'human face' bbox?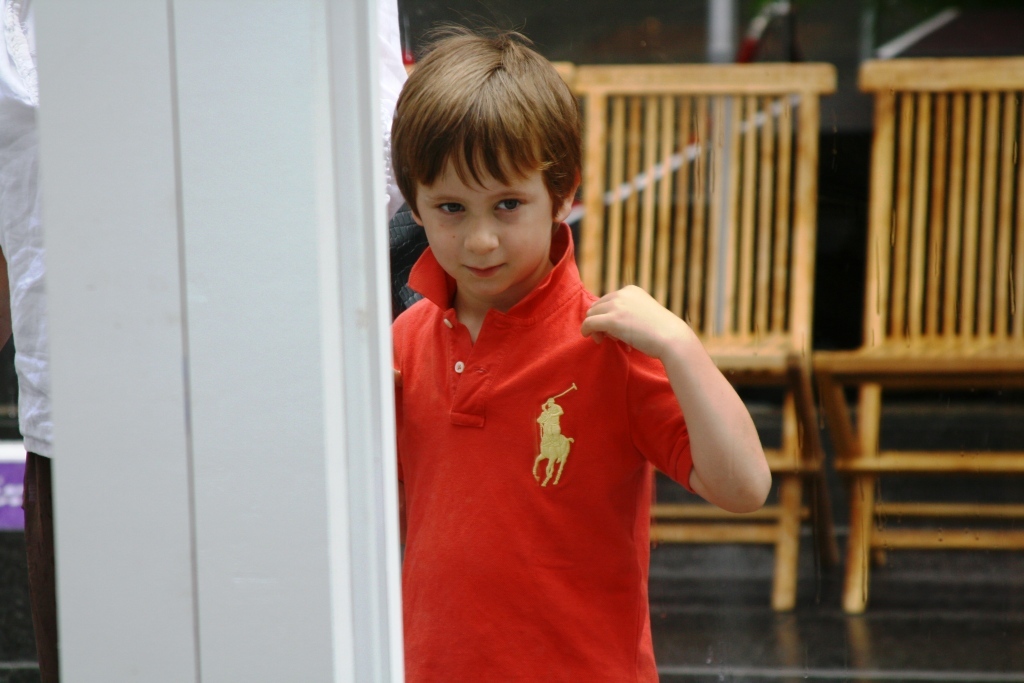
409,129,562,293
